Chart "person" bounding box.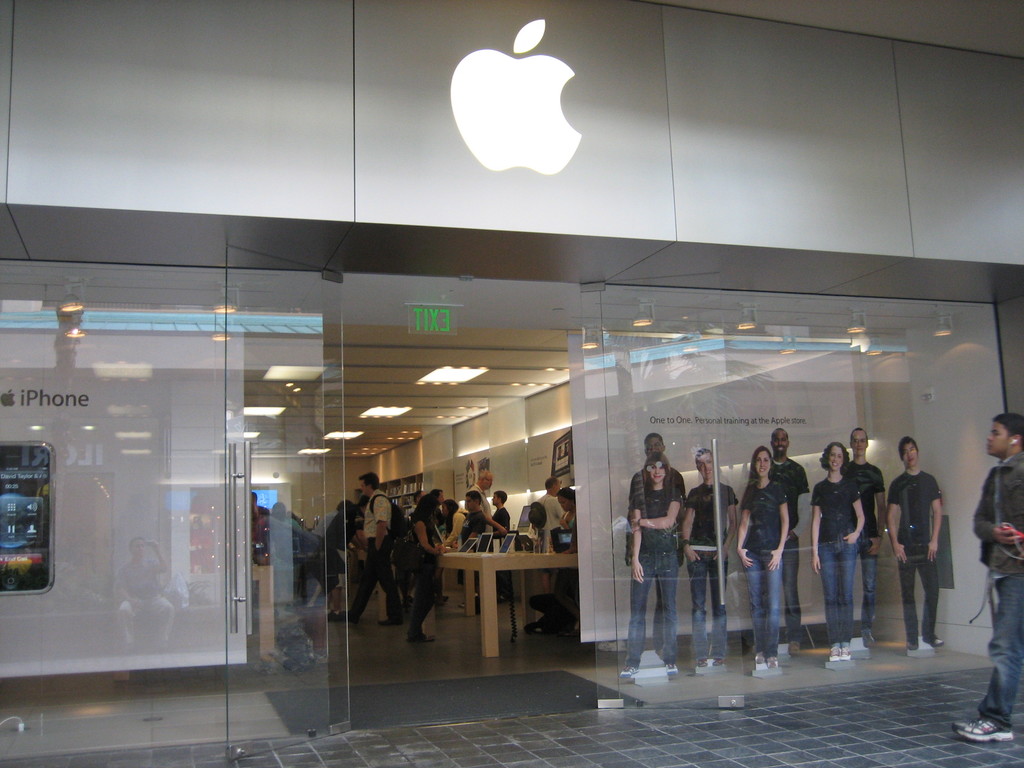
Charted: pyautogui.locateOnScreen(948, 412, 1023, 742).
